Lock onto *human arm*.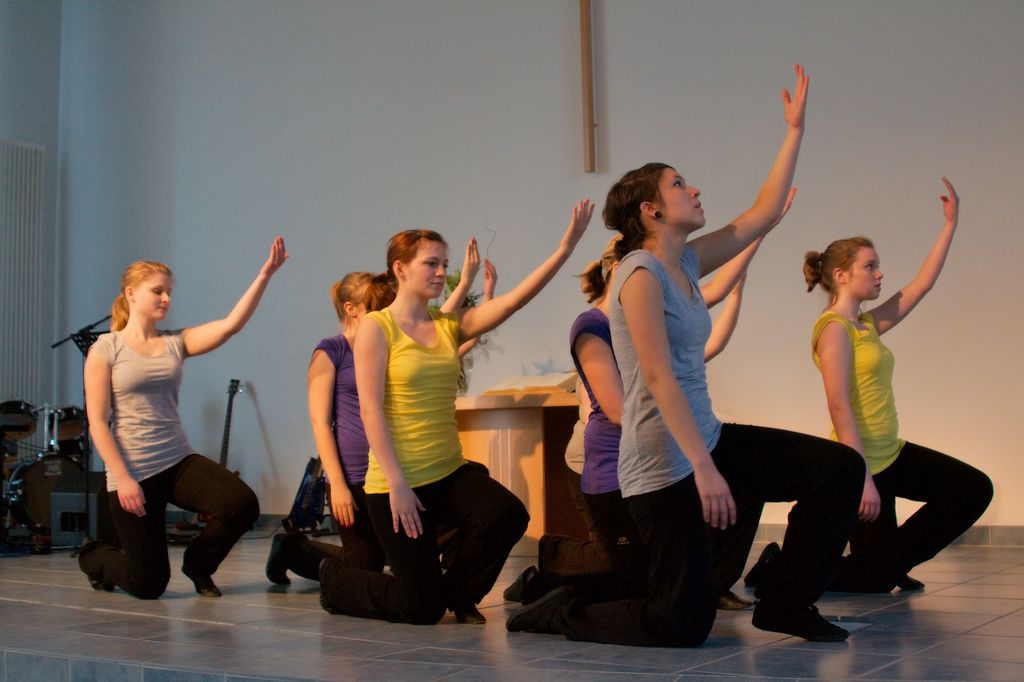
Locked: (left=817, top=324, right=881, bottom=521).
